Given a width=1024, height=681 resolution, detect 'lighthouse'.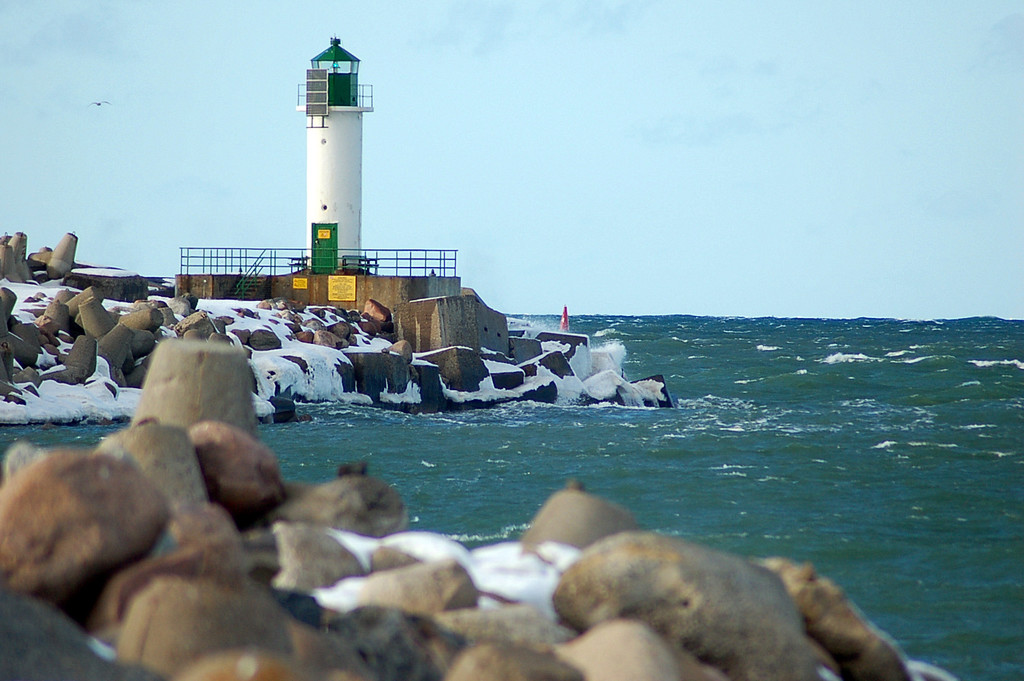
[x1=293, y1=31, x2=376, y2=276].
